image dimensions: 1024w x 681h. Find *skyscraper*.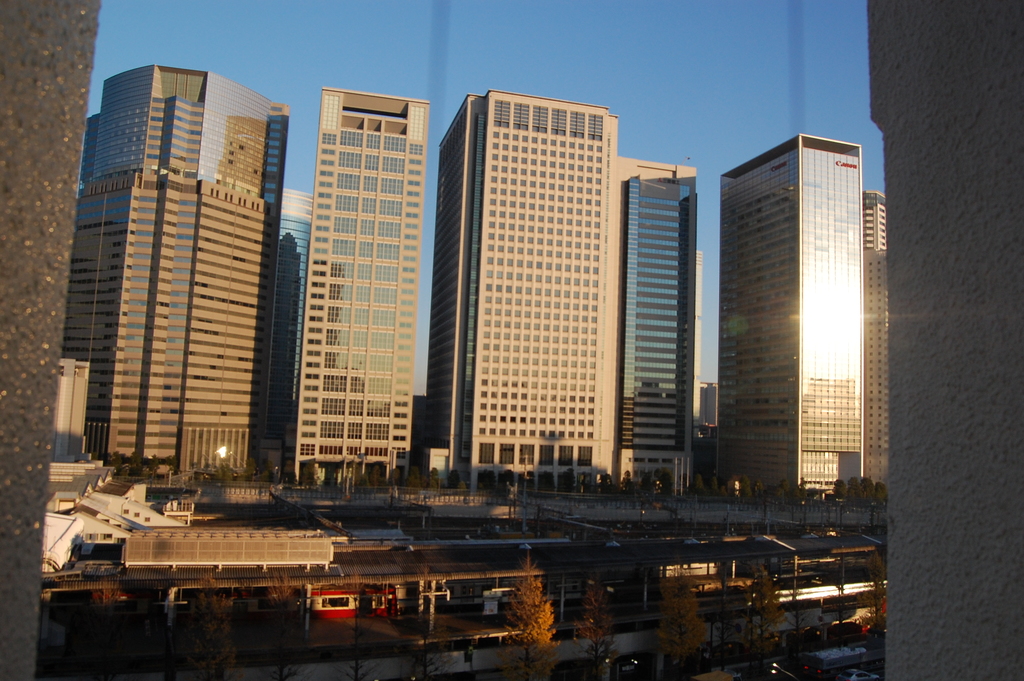
crop(254, 188, 312, 489).
